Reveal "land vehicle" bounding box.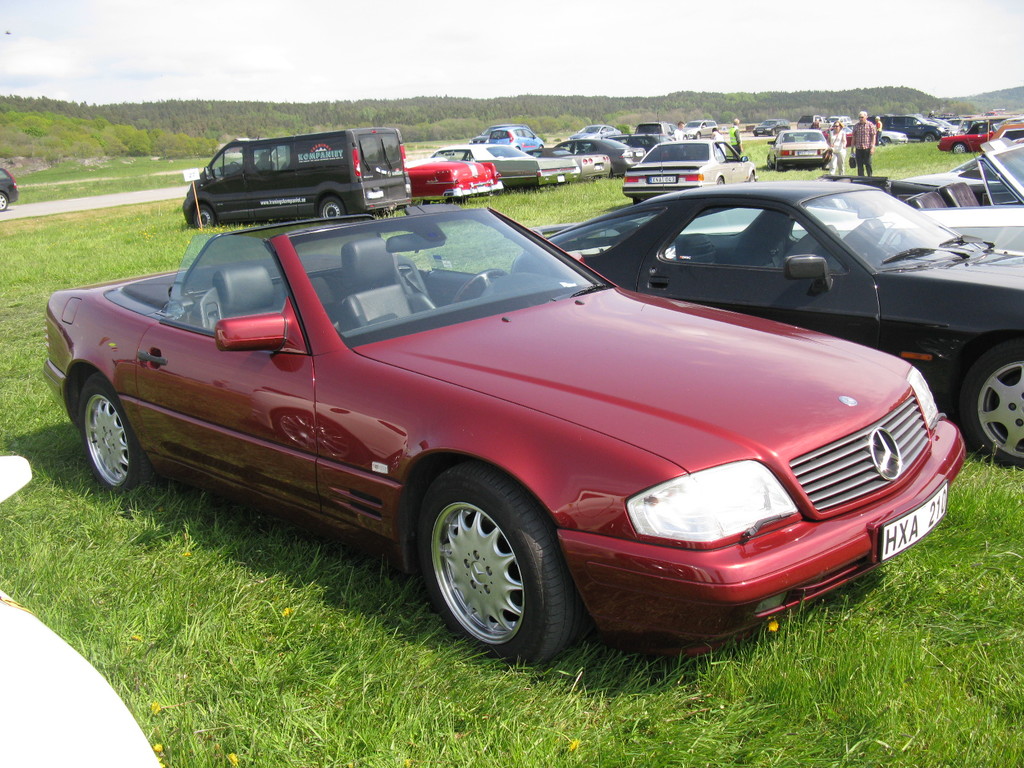
Revealed: left=832, top=172, right=1023, bottom=253.
